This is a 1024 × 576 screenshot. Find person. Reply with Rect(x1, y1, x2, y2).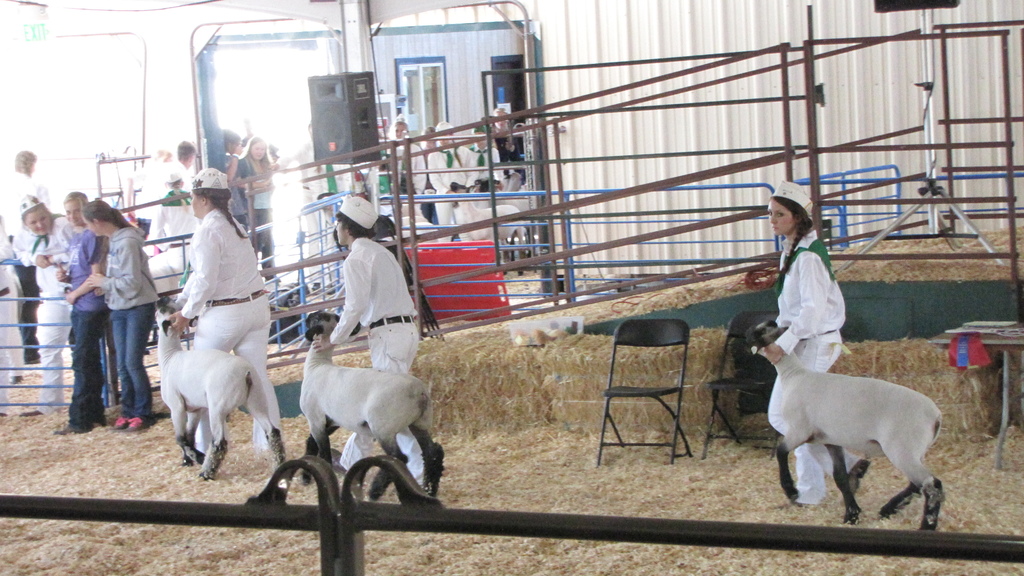
Rect(88, 198, 159, 435).
